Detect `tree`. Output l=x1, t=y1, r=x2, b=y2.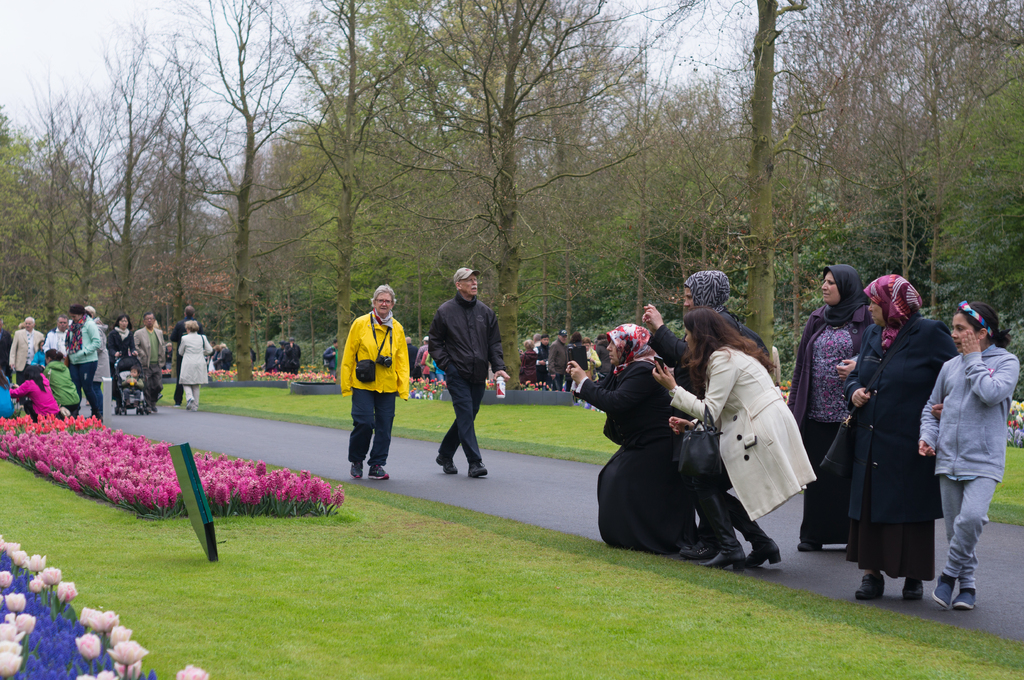
l=111, t=0, r=159, b=308.
